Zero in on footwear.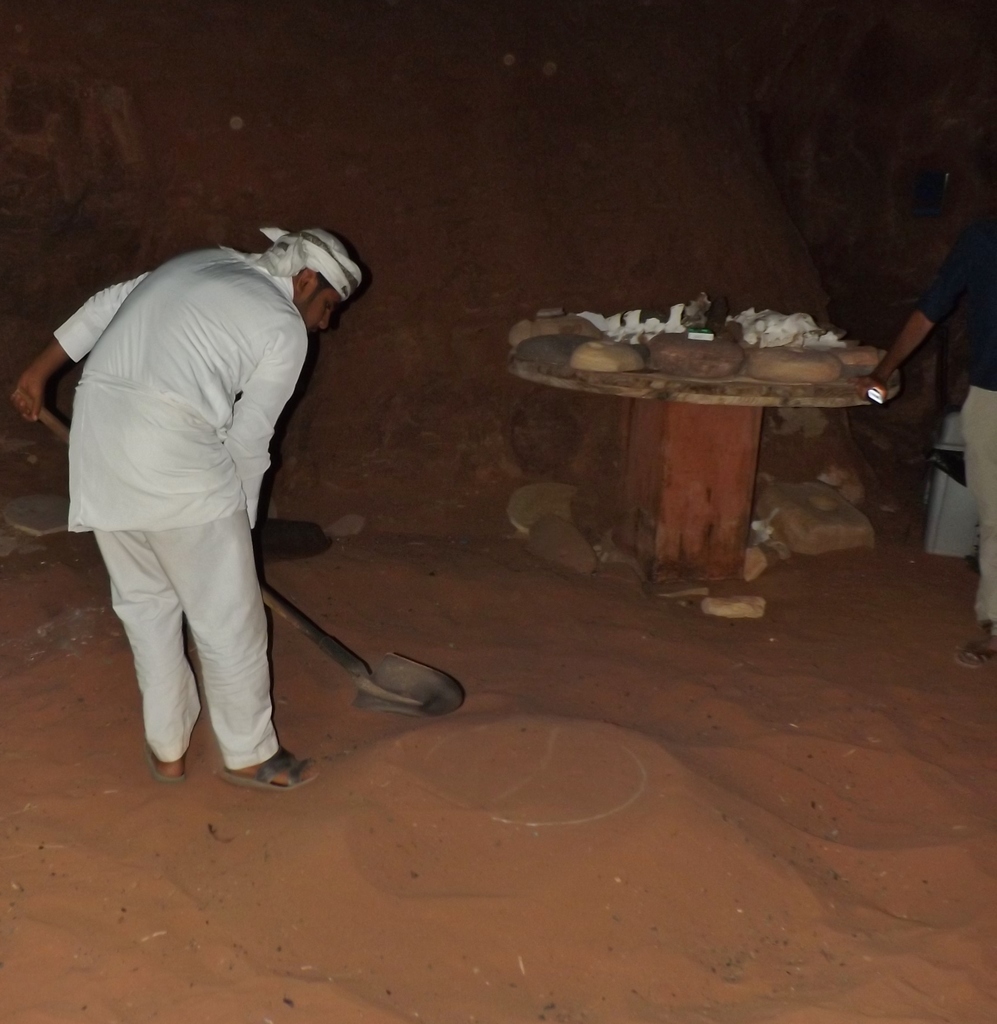
Zeroed in: [956,625,996,672].
